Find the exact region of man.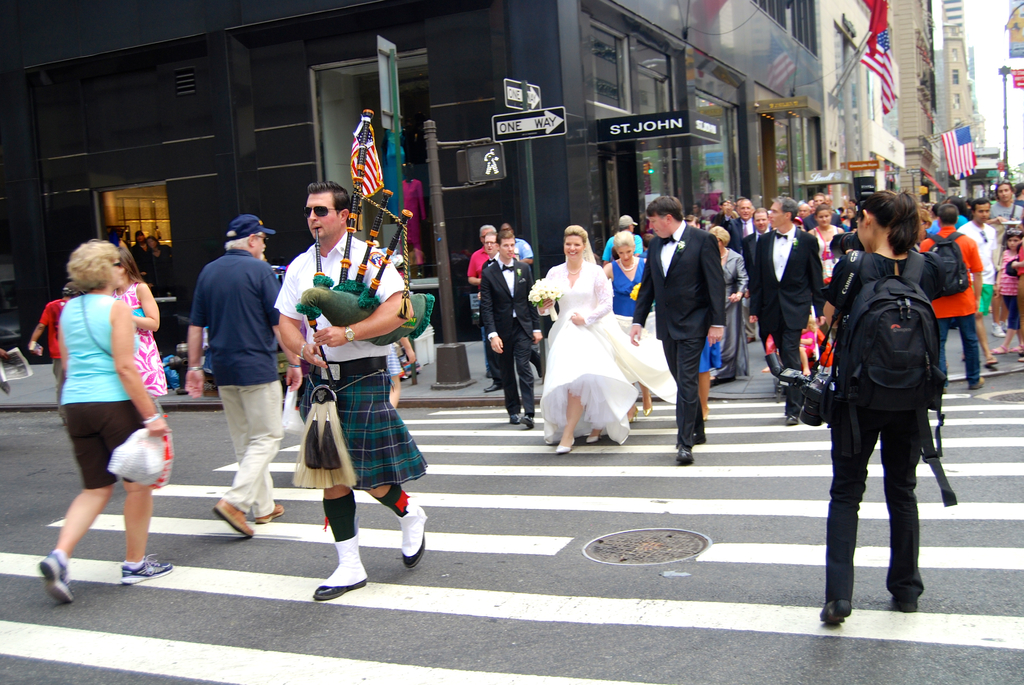
Exact region: 484:228:554:397.
